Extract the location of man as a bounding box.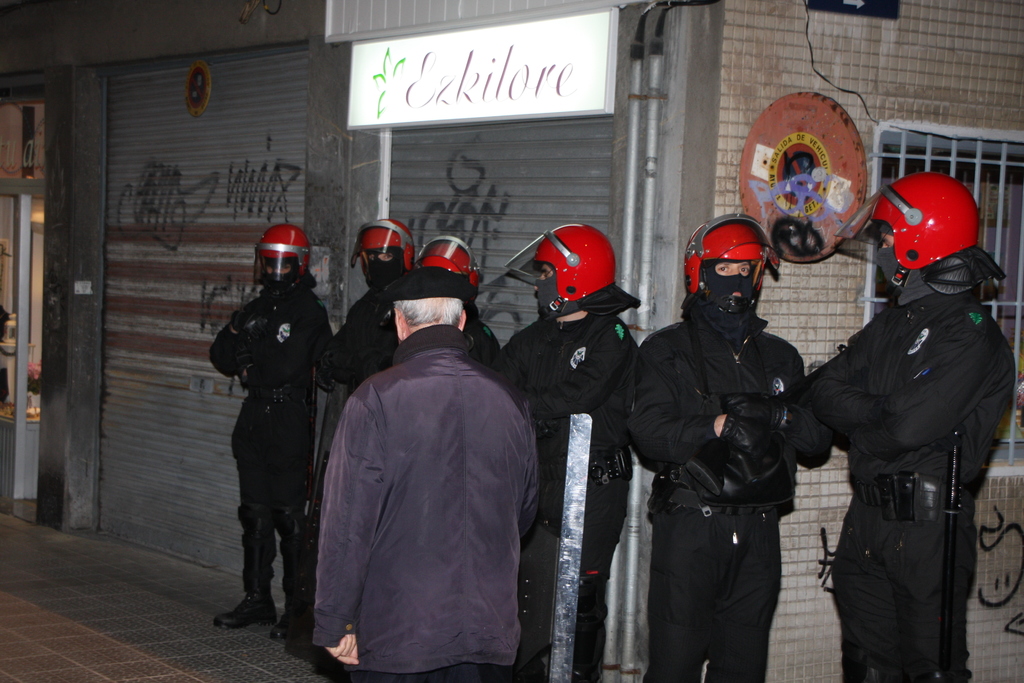
left=316, top=215, right=417, bottom=400.
